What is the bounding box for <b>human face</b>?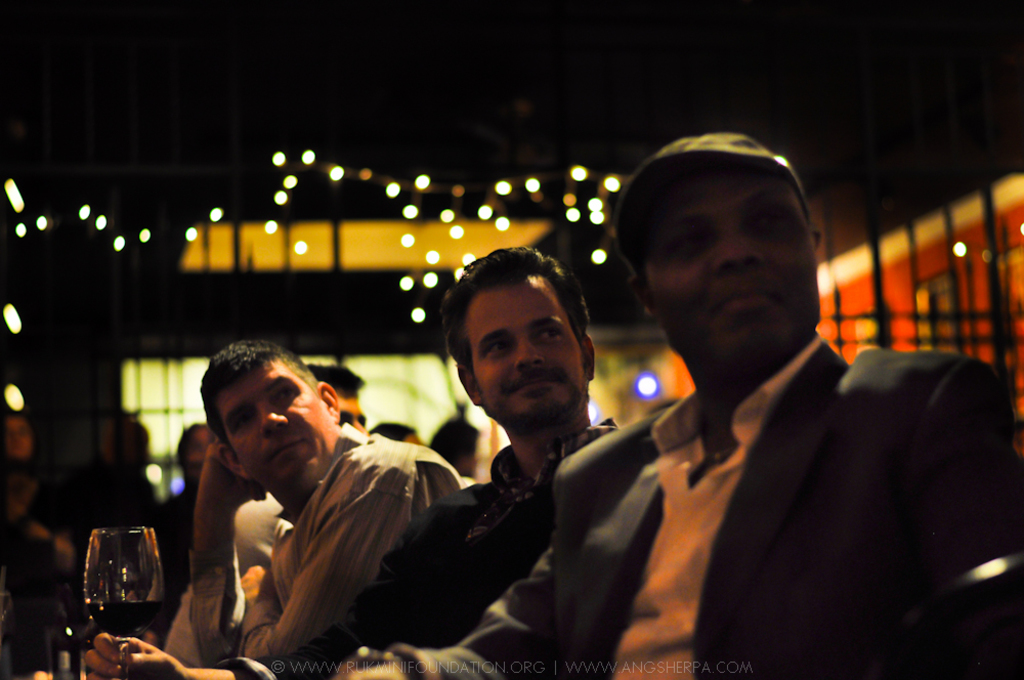
(464,296,584,429).
